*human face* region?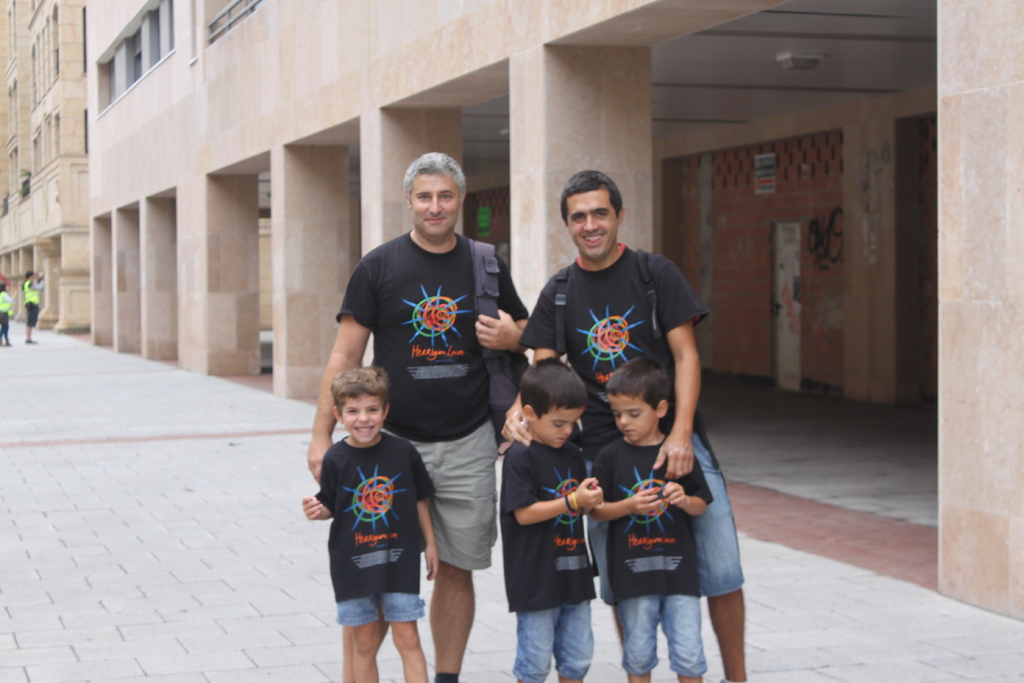
{"x1": 609, "y1": 391, "x2": 655, "y2": 443}
